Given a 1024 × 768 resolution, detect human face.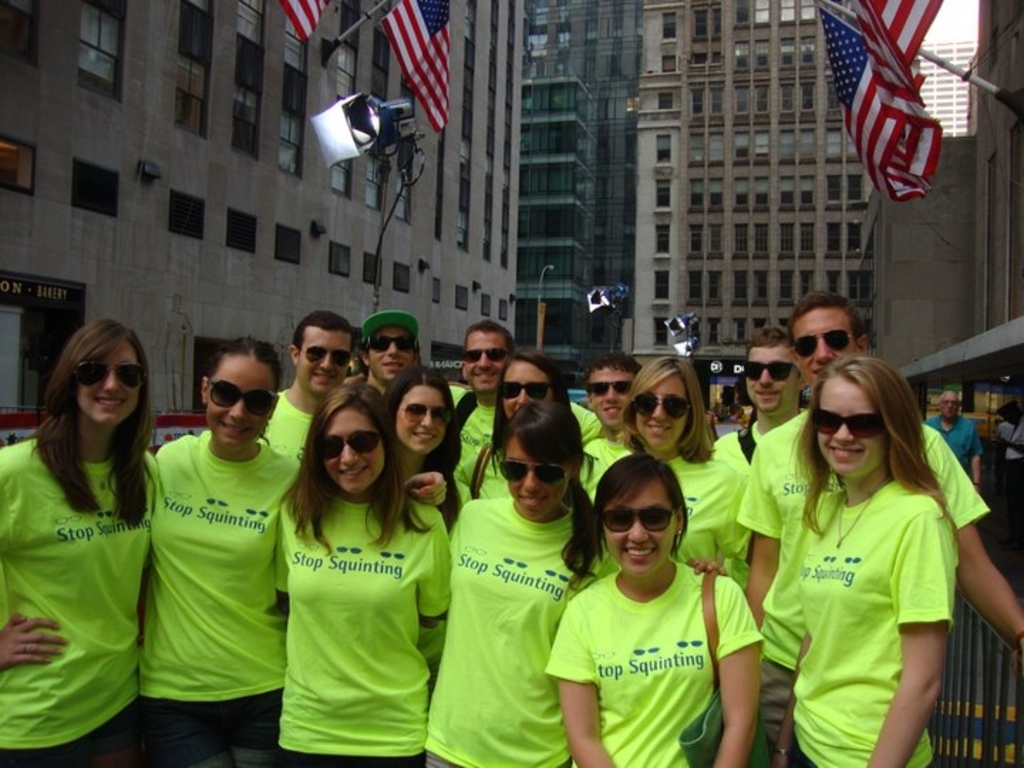
bbox=[368, 329, 415, 381].
